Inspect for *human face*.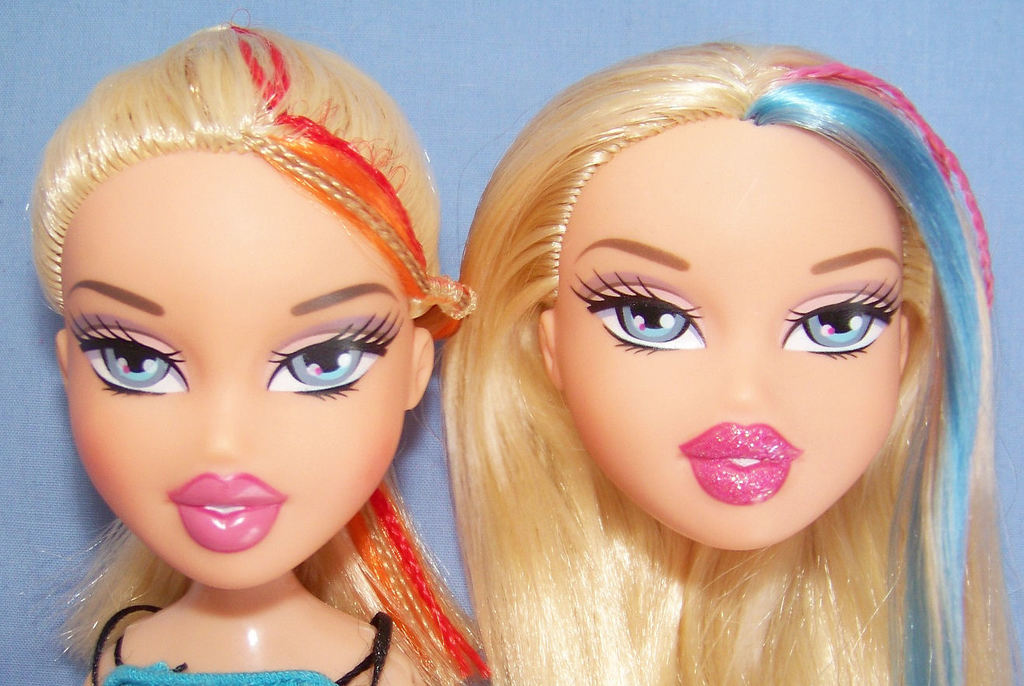
Inspection: 66 147 418 593.
